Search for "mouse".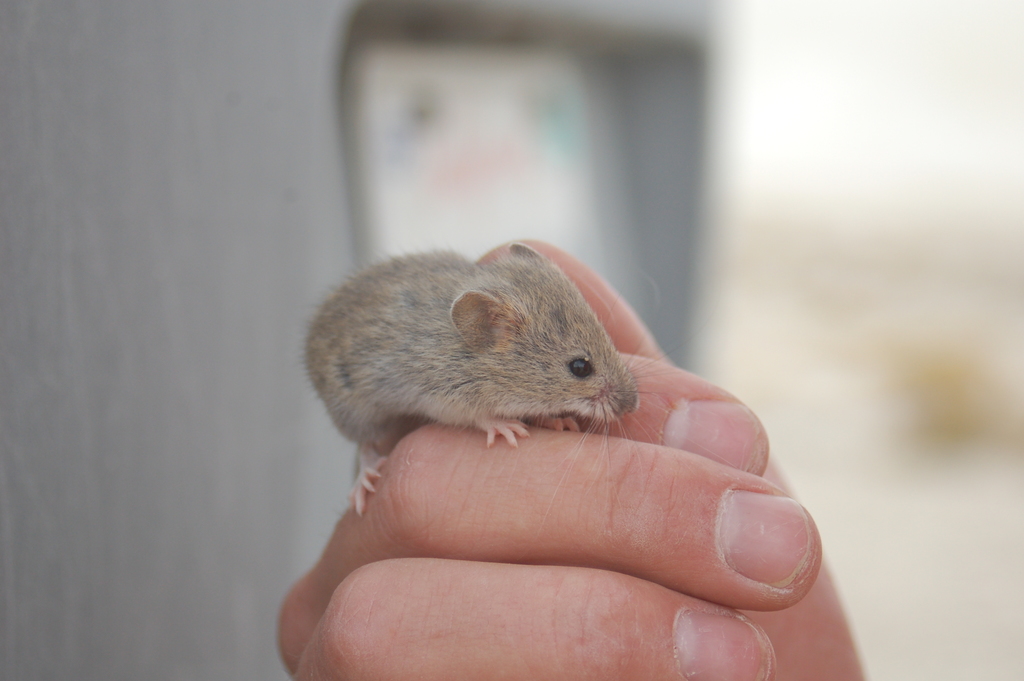
Found at select_region(297, 245, 652, 512).
